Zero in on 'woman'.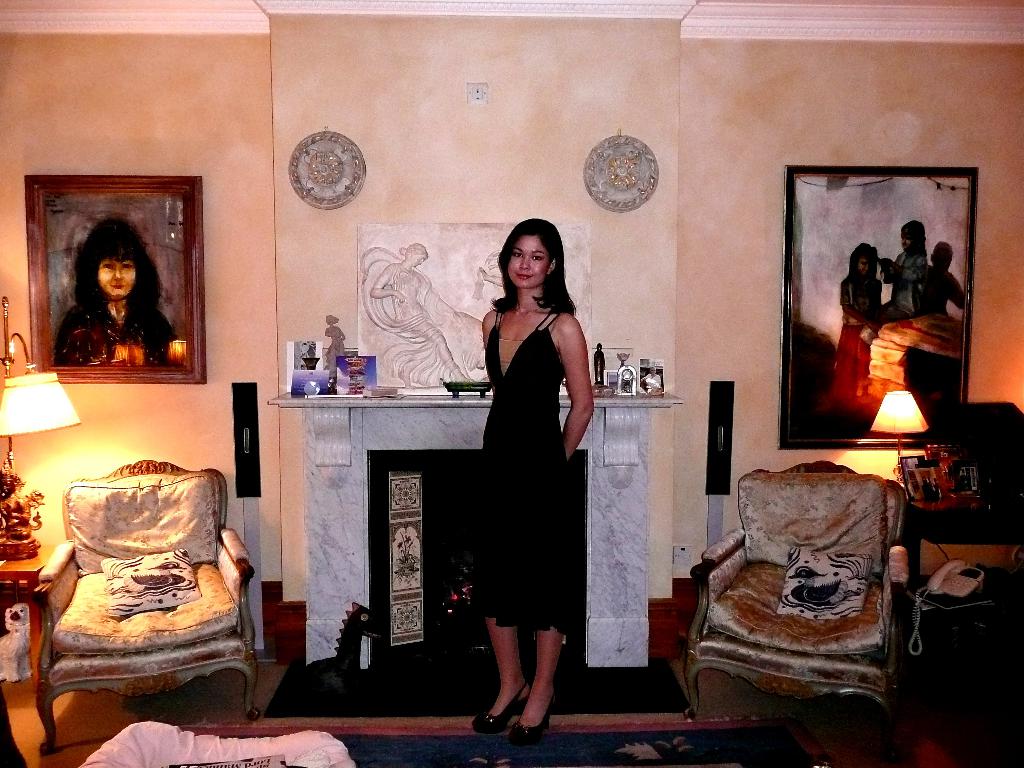
Zeroed in: x1=49, y1=218, x2=180, y2=384.
